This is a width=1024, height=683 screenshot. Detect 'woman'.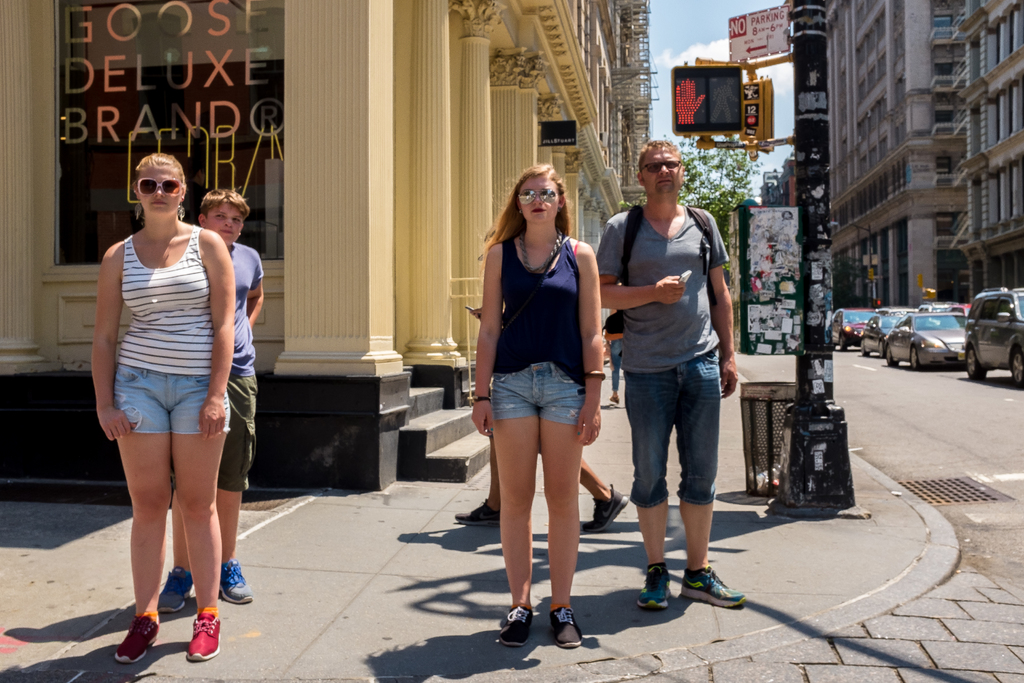
left=90, top=150, right=230, bottom=662.
